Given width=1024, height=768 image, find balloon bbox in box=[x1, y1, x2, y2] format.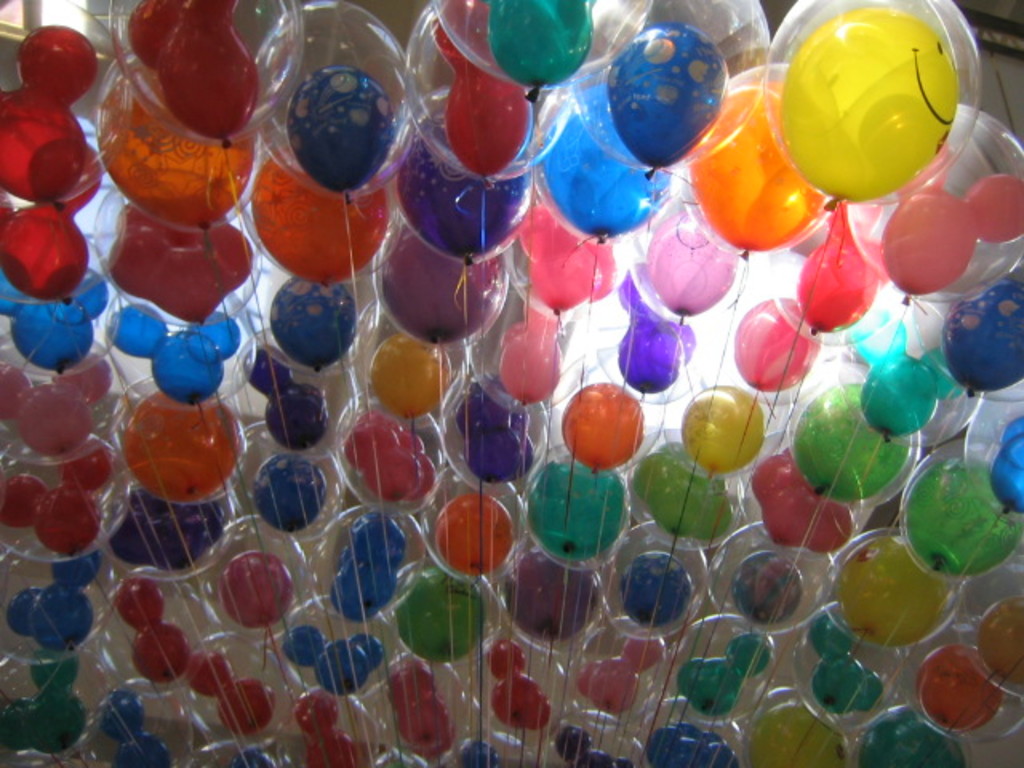
box=[750, 448, 853, 555].
